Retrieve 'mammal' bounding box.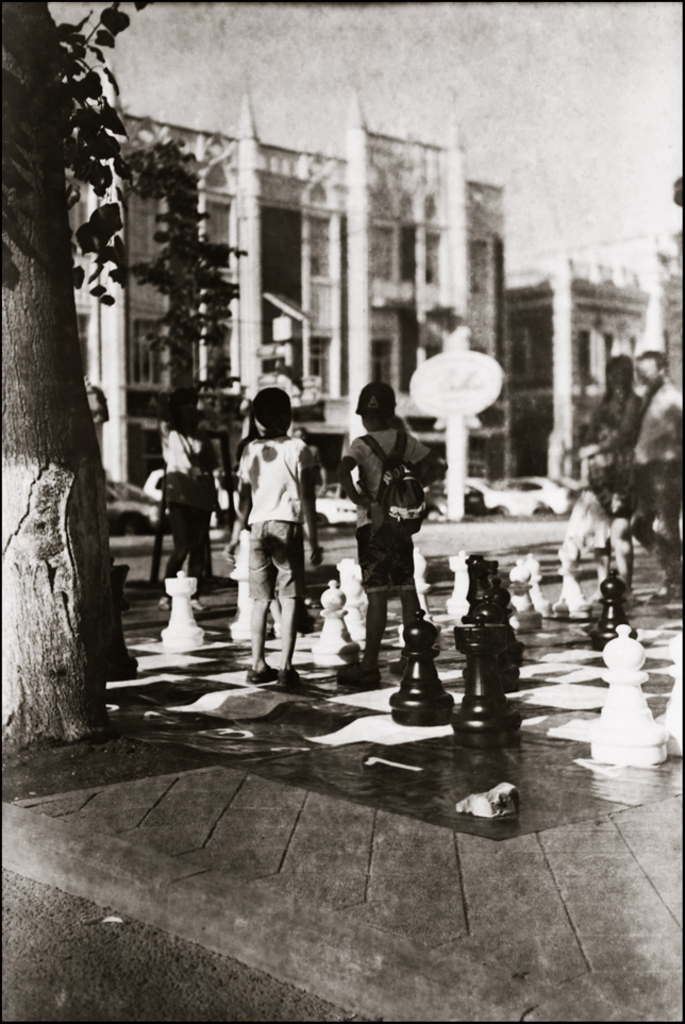
Bounding box: locate(563, 417, 620, 590).
